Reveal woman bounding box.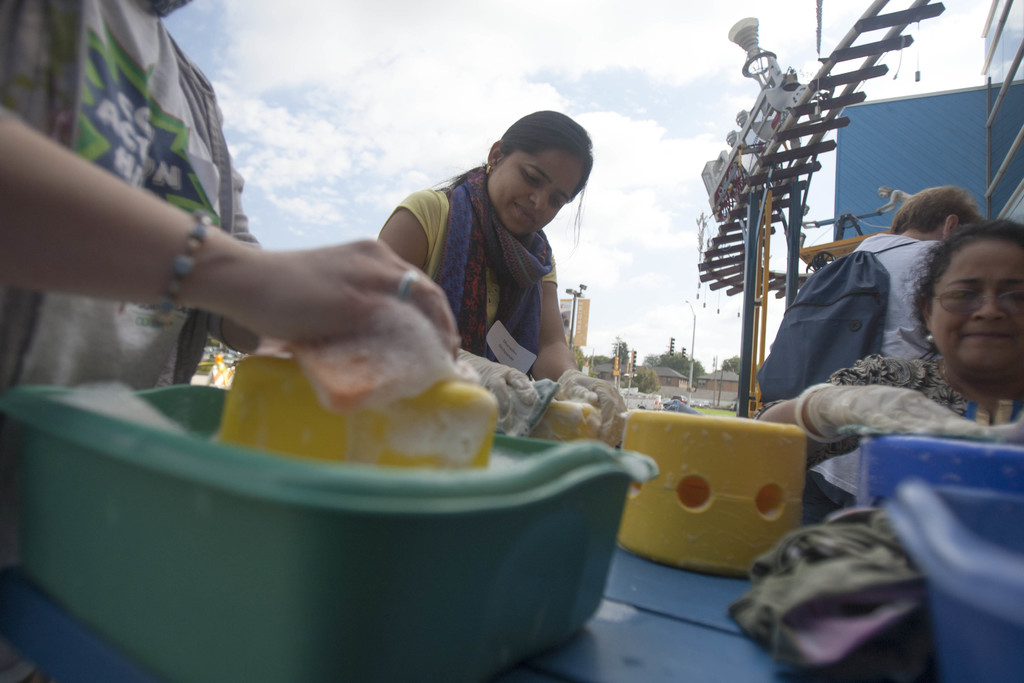
Revealed: <bbox>0, 0, 466, 391</bbox>.
